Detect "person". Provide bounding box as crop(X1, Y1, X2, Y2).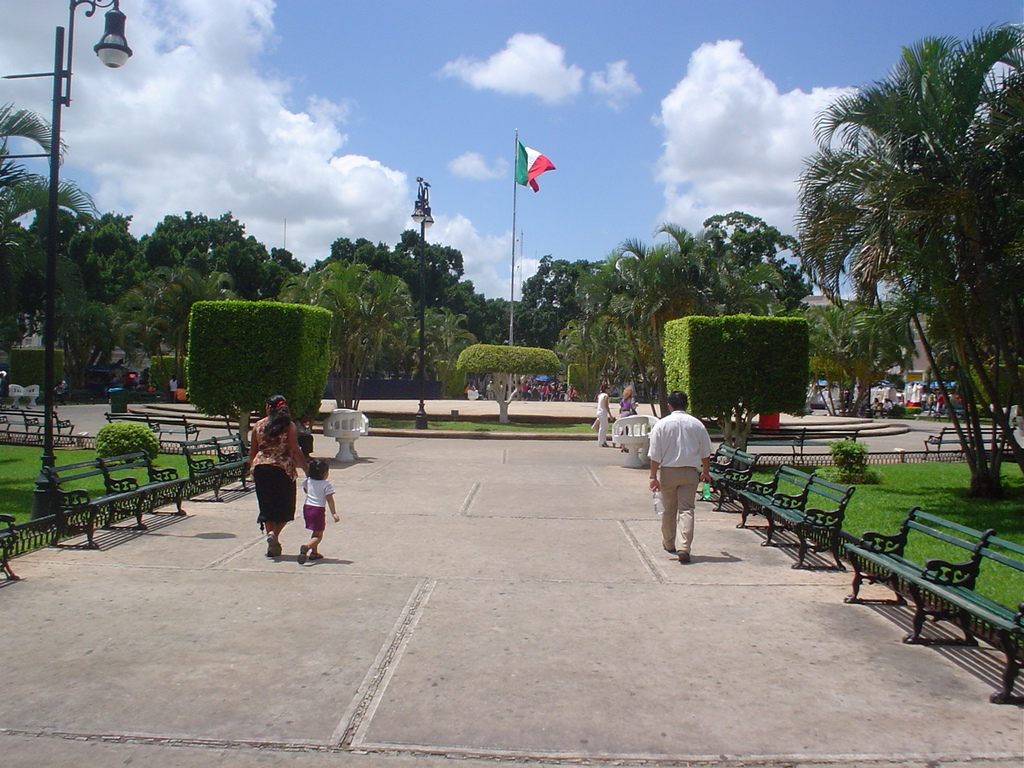
crop(650, 390, 715, 558).
